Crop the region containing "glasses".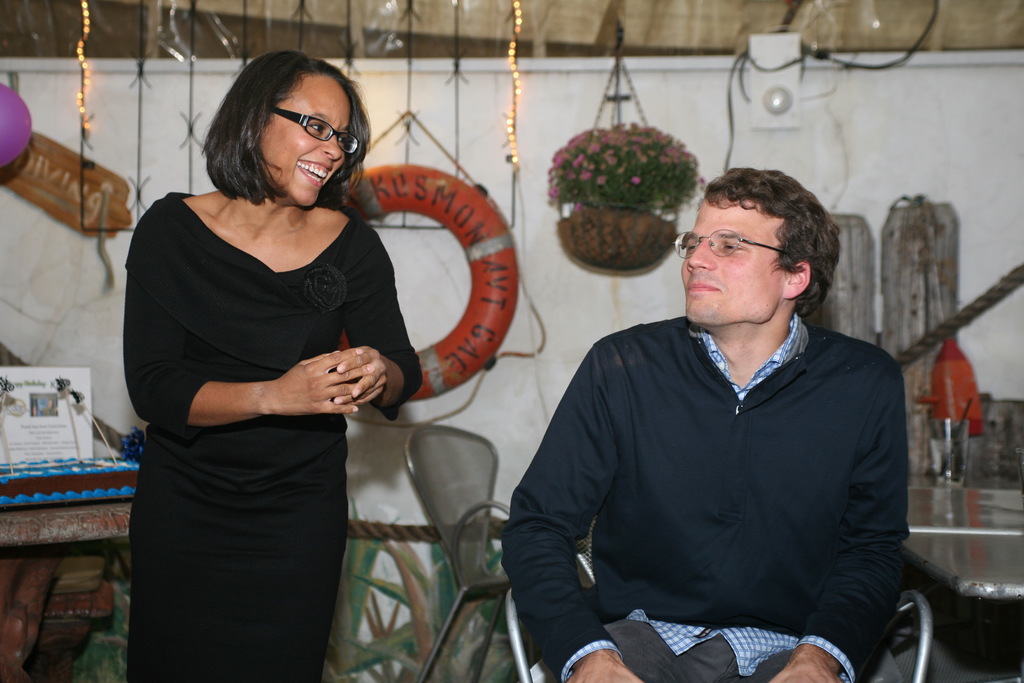
Crop region: l=670, t=228, r=798, b=263.
